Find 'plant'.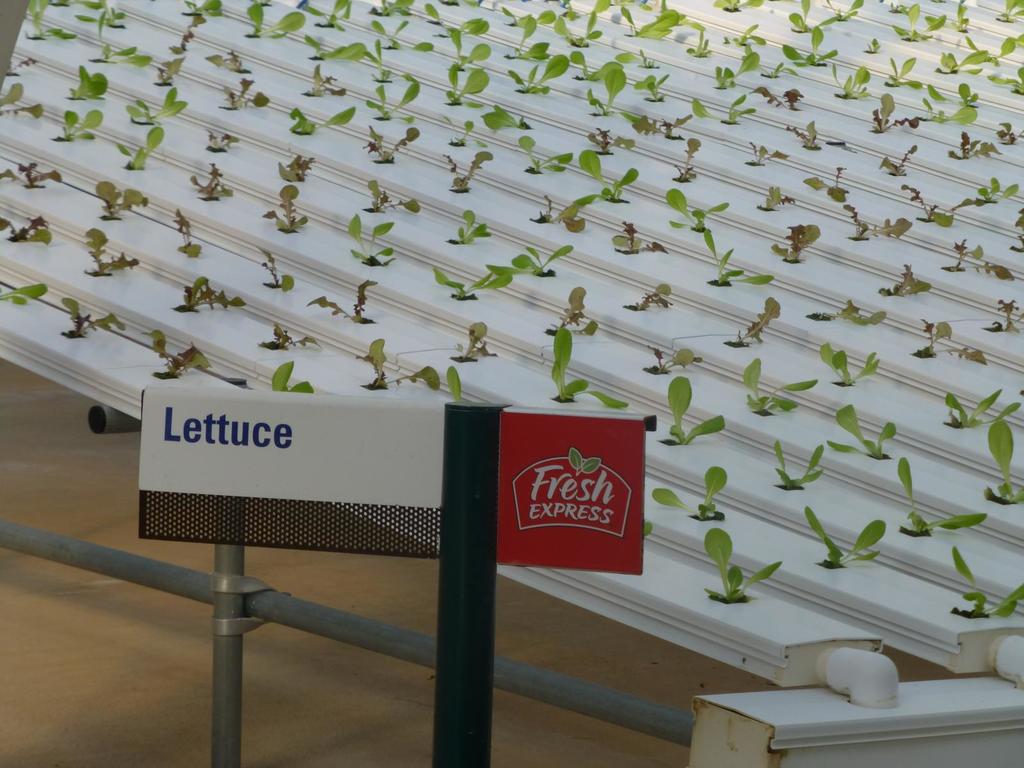
<bbox>888, 0, 913, 16</bbox>.
